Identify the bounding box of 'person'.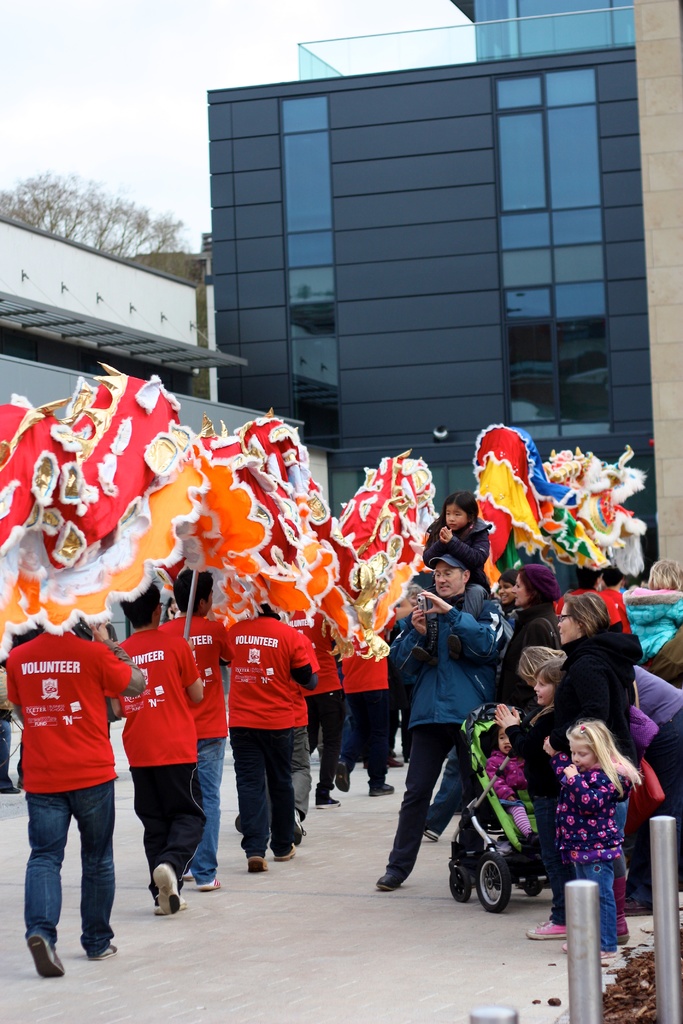
locate(410, 489, 488, 645).
